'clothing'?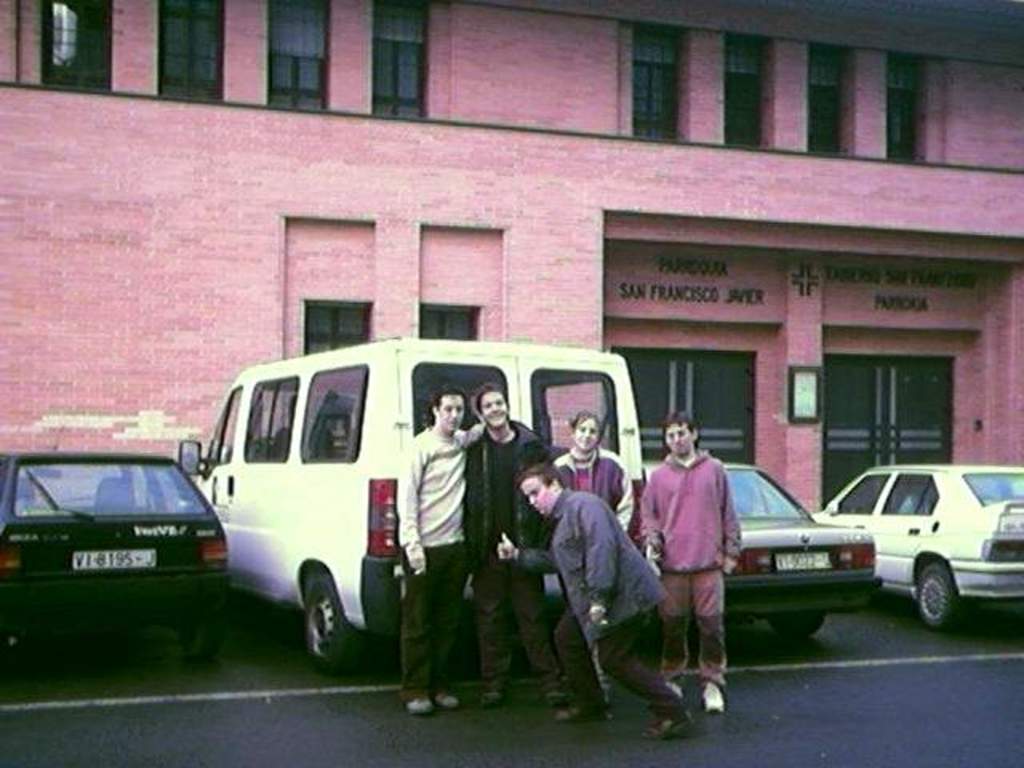
392,427,464,698
